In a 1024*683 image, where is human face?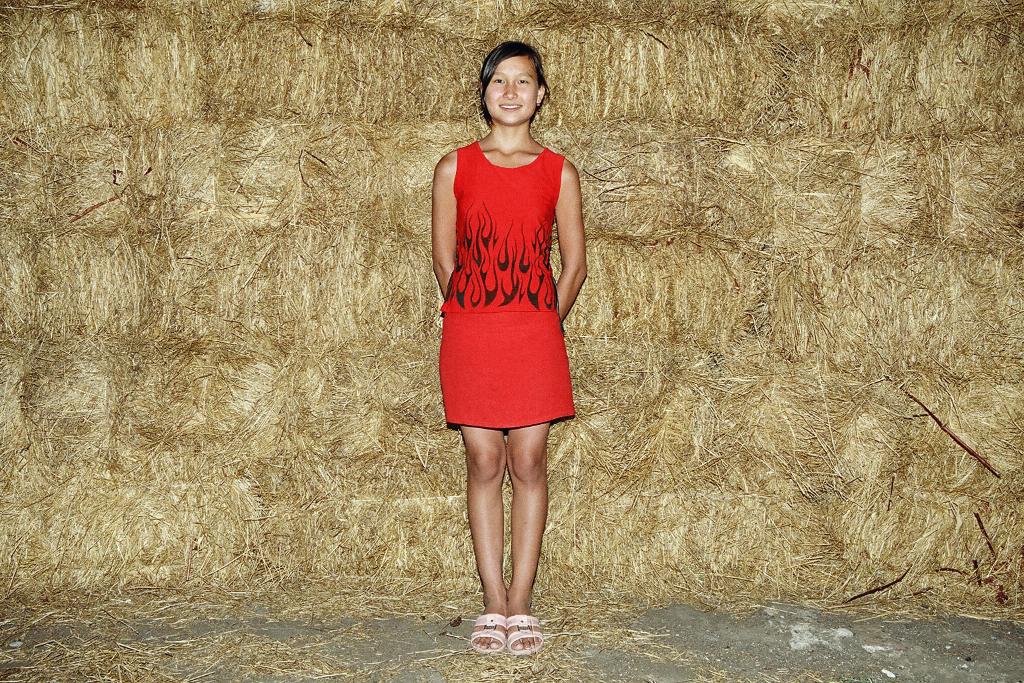
rect(487, 55, 538, 121).
